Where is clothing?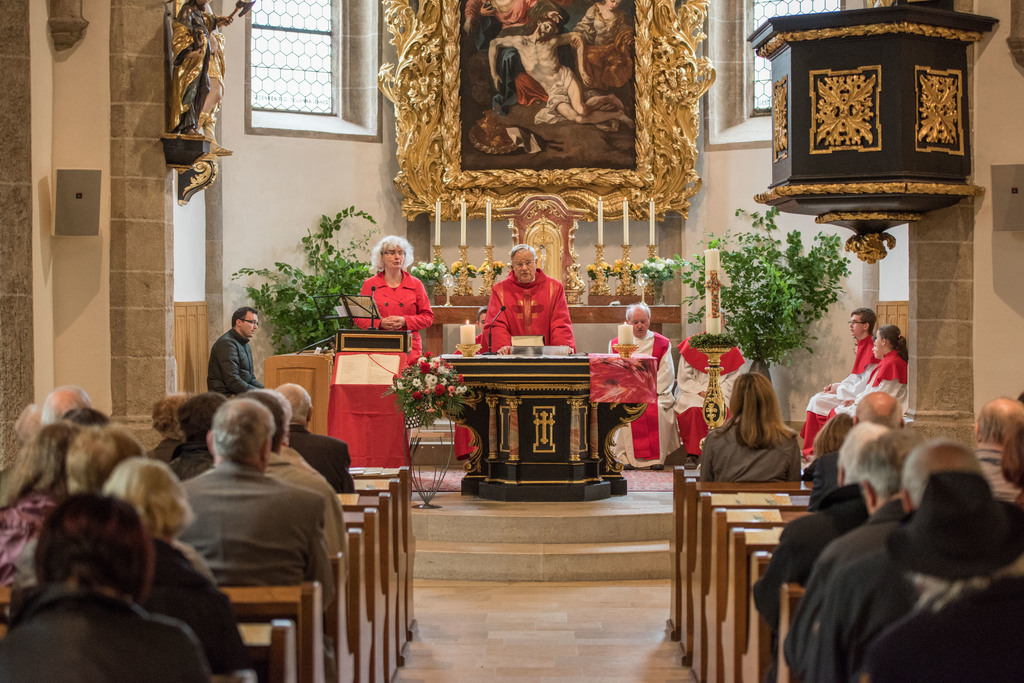
<bbox>287, 423, 358, 496</bbox>.
